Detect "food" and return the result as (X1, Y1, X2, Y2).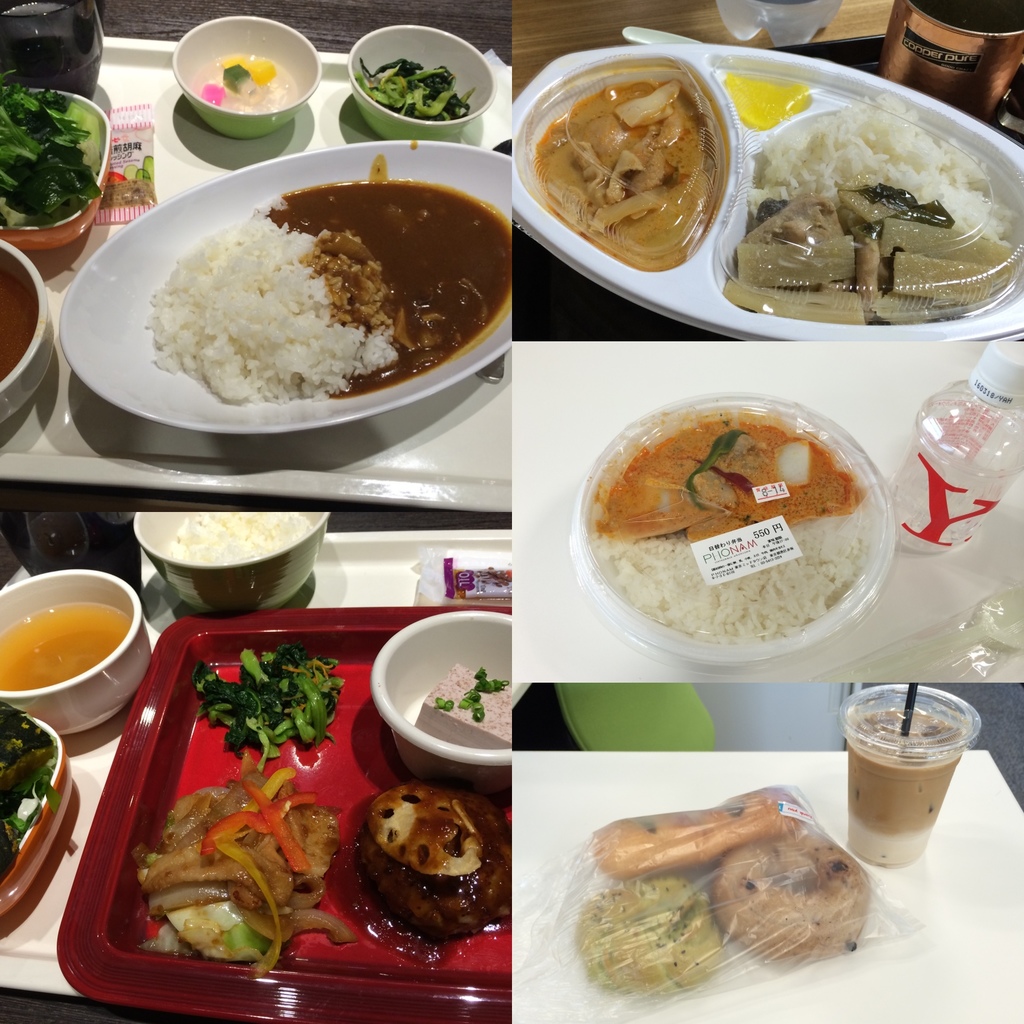
(410, 655, 515, 751).
